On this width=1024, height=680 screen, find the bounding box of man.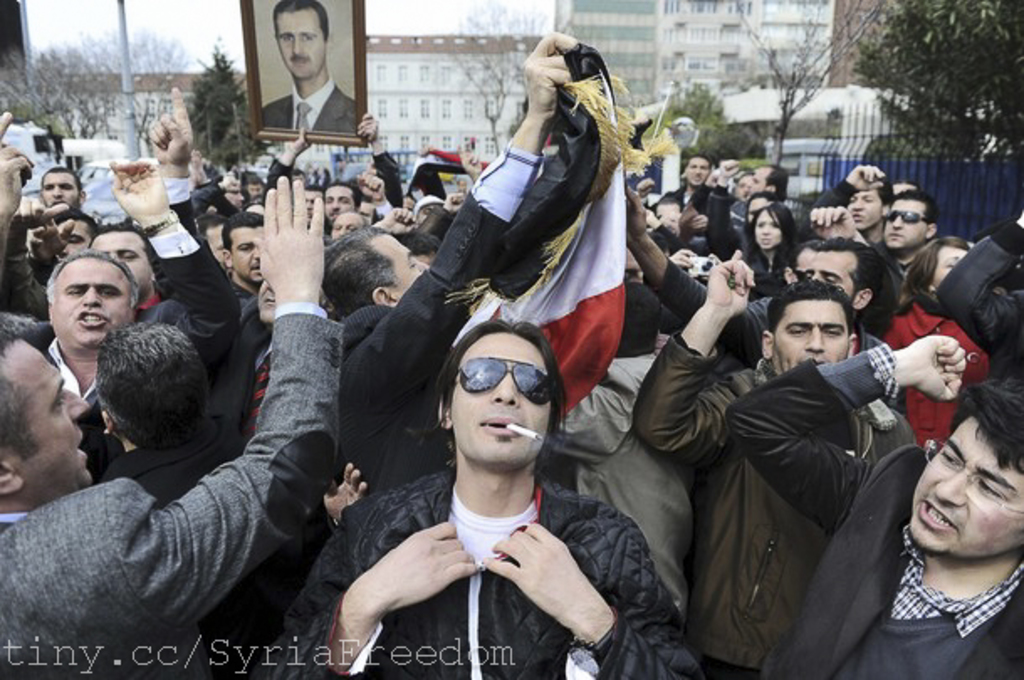
Bounding box: bbox(0, 170, 344, 678).
